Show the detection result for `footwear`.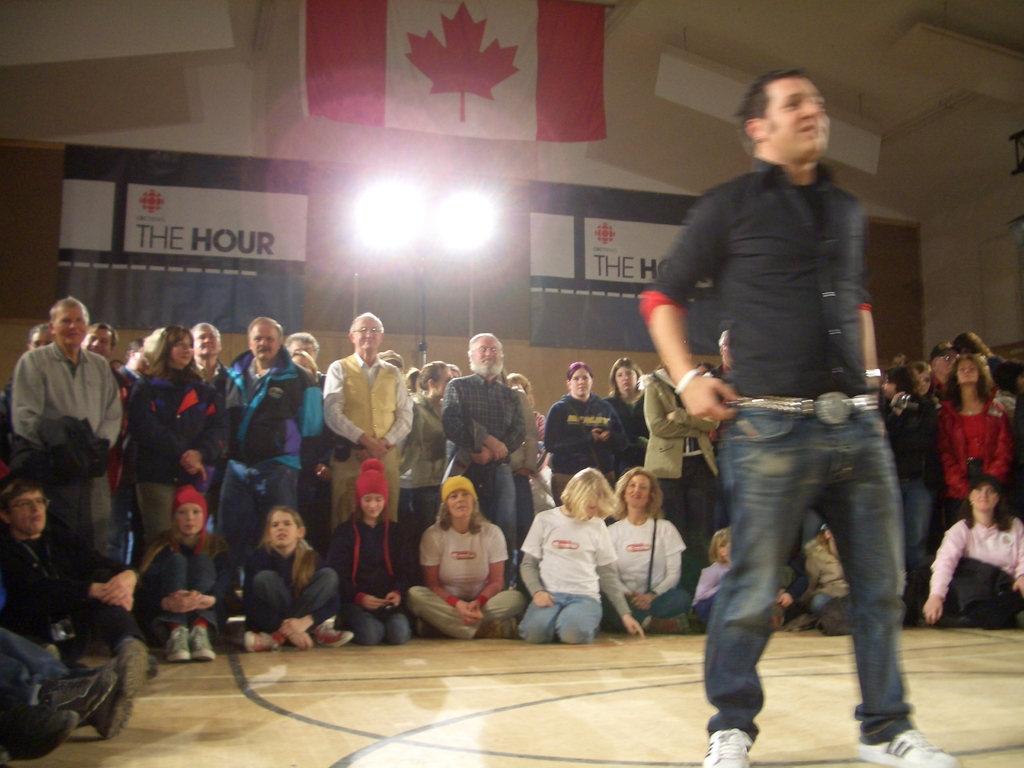
locate(166, 627, 189, 663).
